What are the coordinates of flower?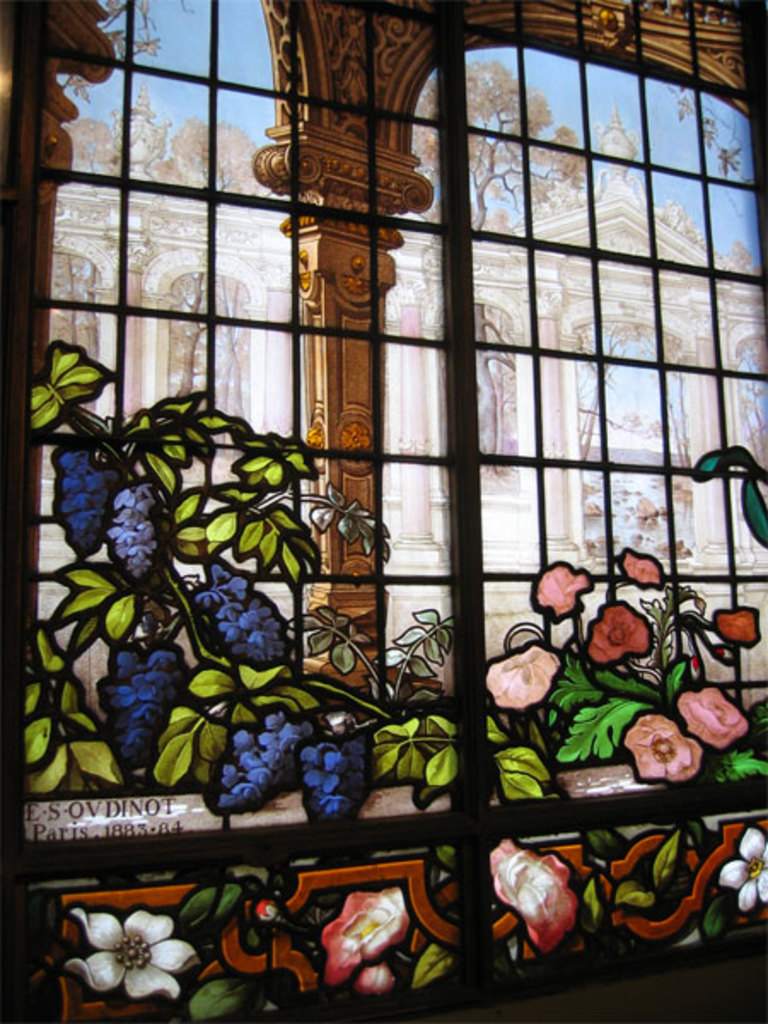
left=724, top=811, right=766, bottom=915.
